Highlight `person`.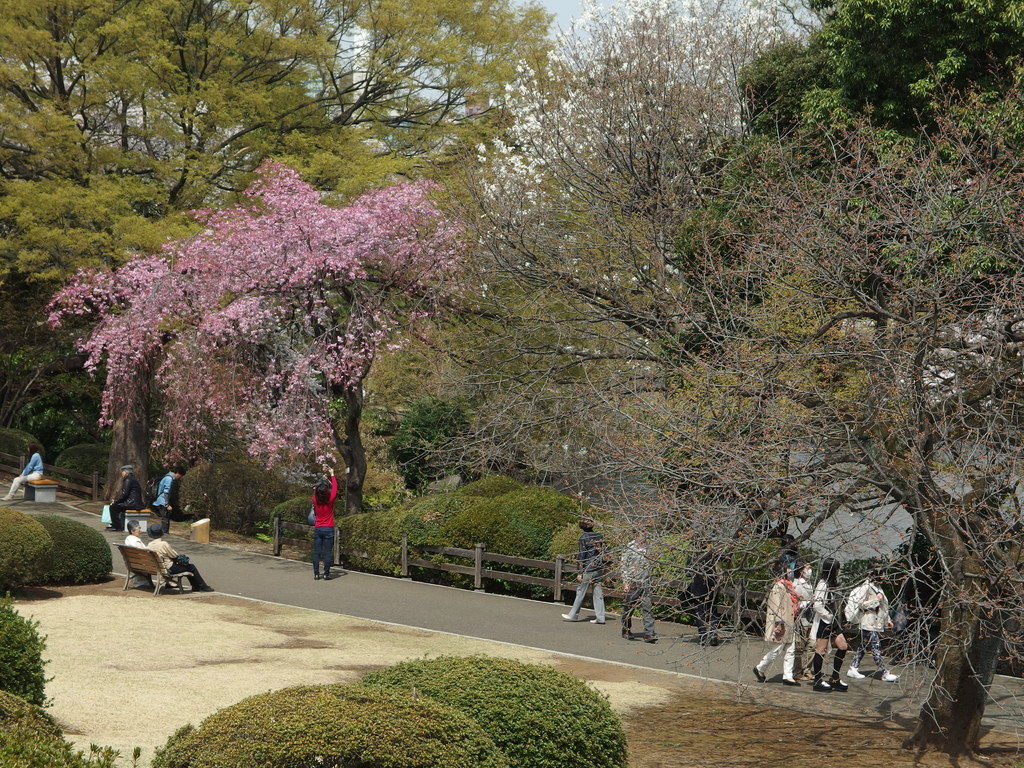
Highlighted region: select_region(151, 464, 184, 538).
